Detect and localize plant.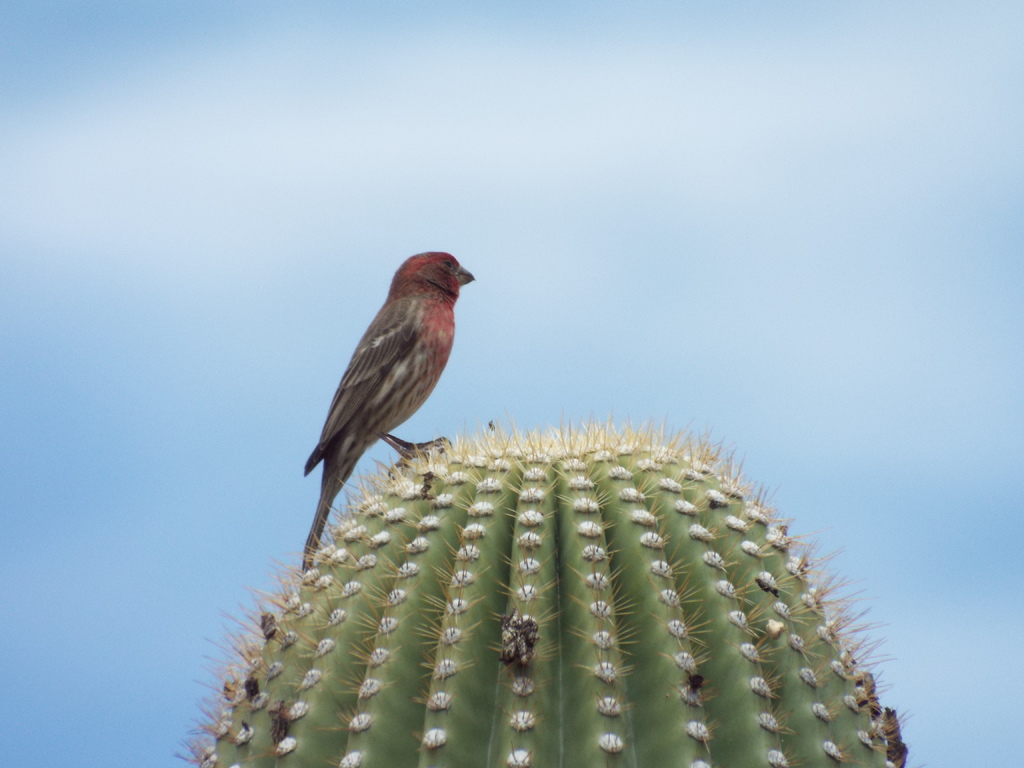
Localized at [left=207, top=399, right=899, bottom=739].
